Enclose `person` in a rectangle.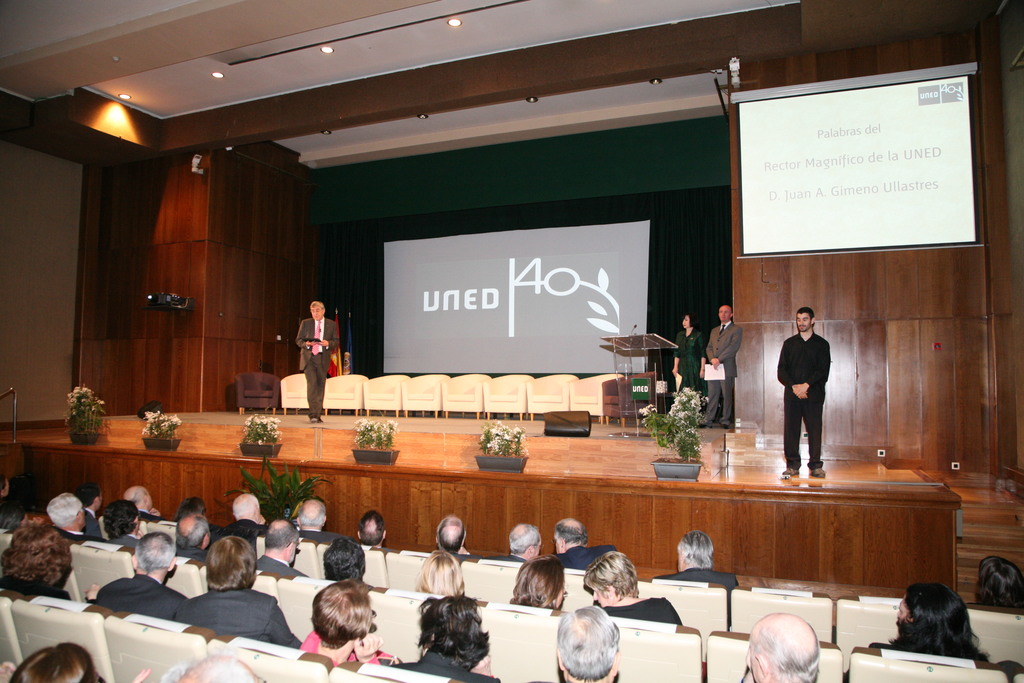
[771,302,827,477].
